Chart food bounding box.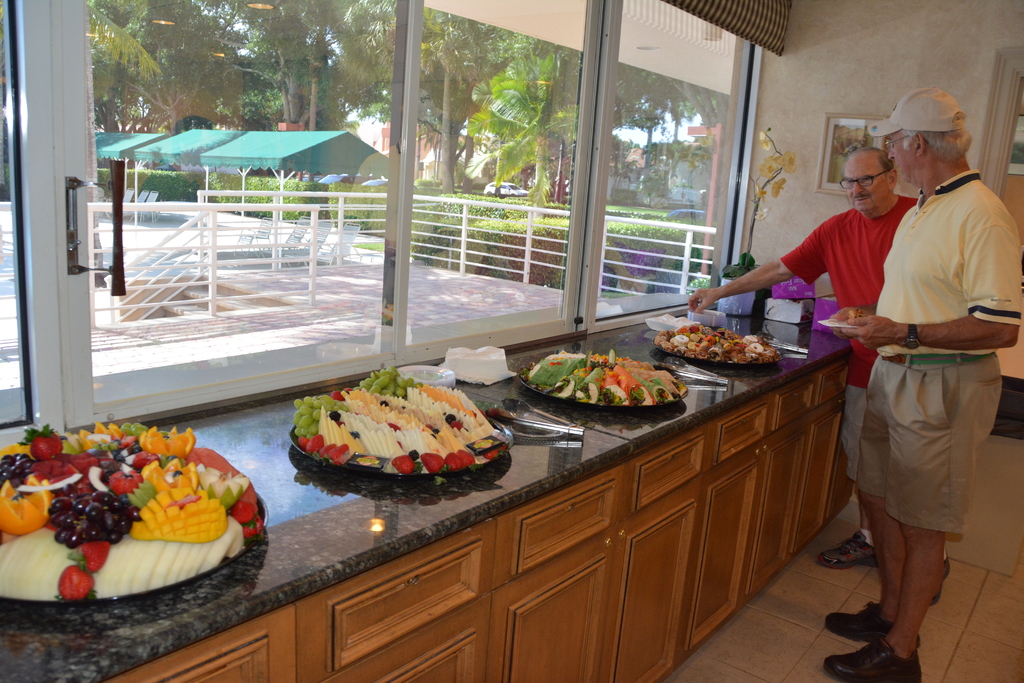
Charted: left=523, top=346, right=694, bottom=425.
